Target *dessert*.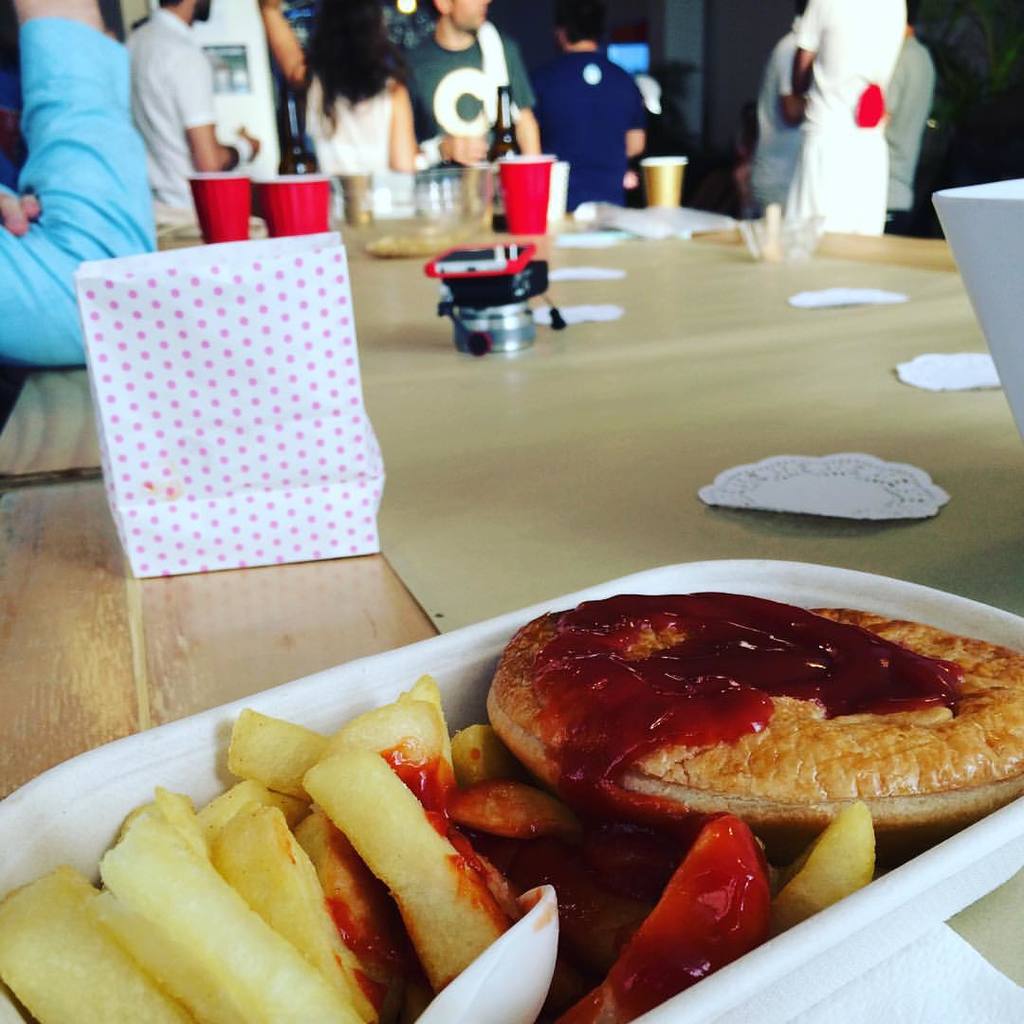
Target region: select_region(583, 812, 790, 1023).
